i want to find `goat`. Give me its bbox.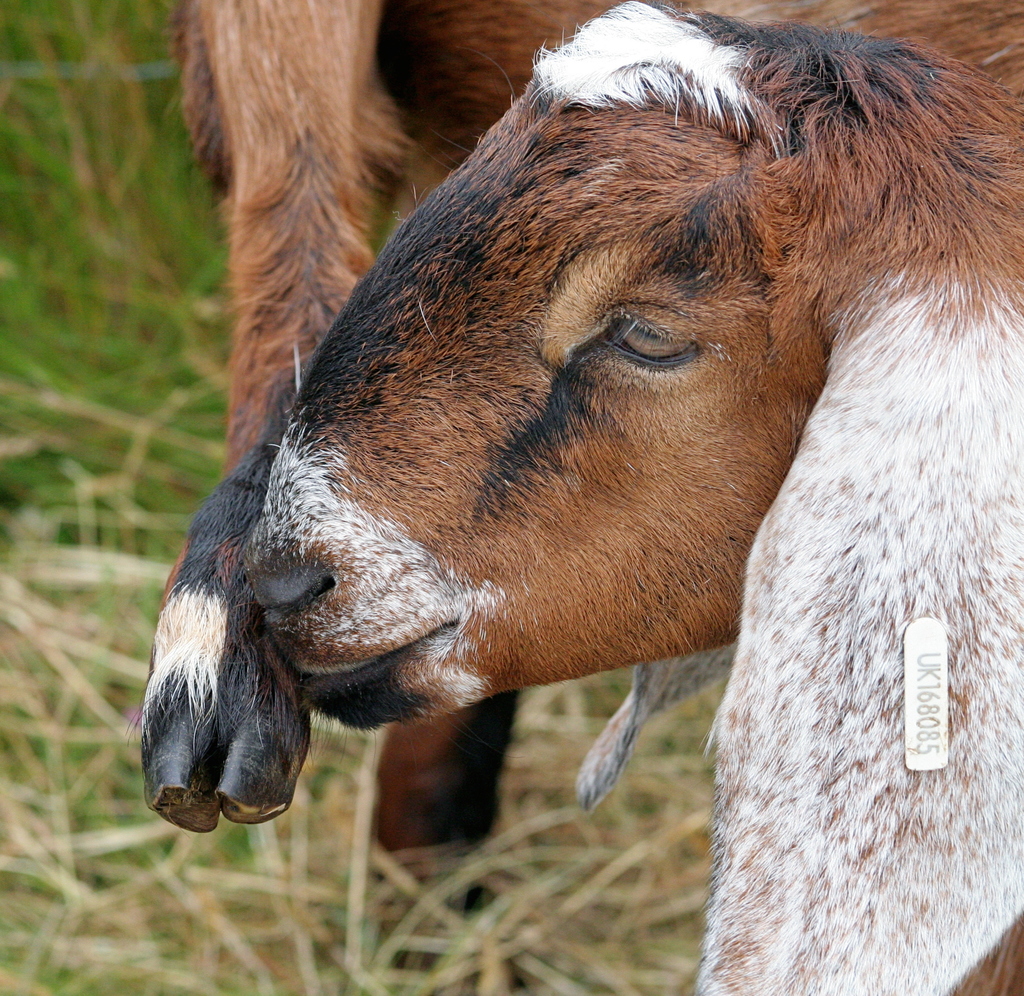
x1=245, y1=4, x2=1023, y2=992.
